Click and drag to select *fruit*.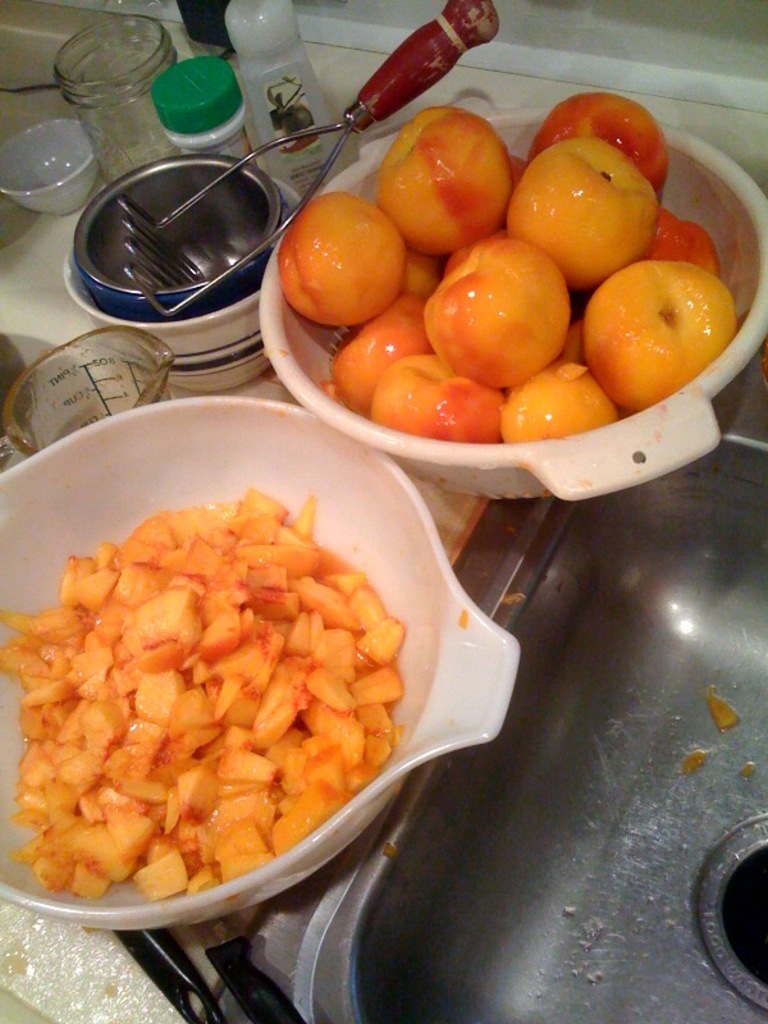
Selection: region(387, 113, 530, 241).
